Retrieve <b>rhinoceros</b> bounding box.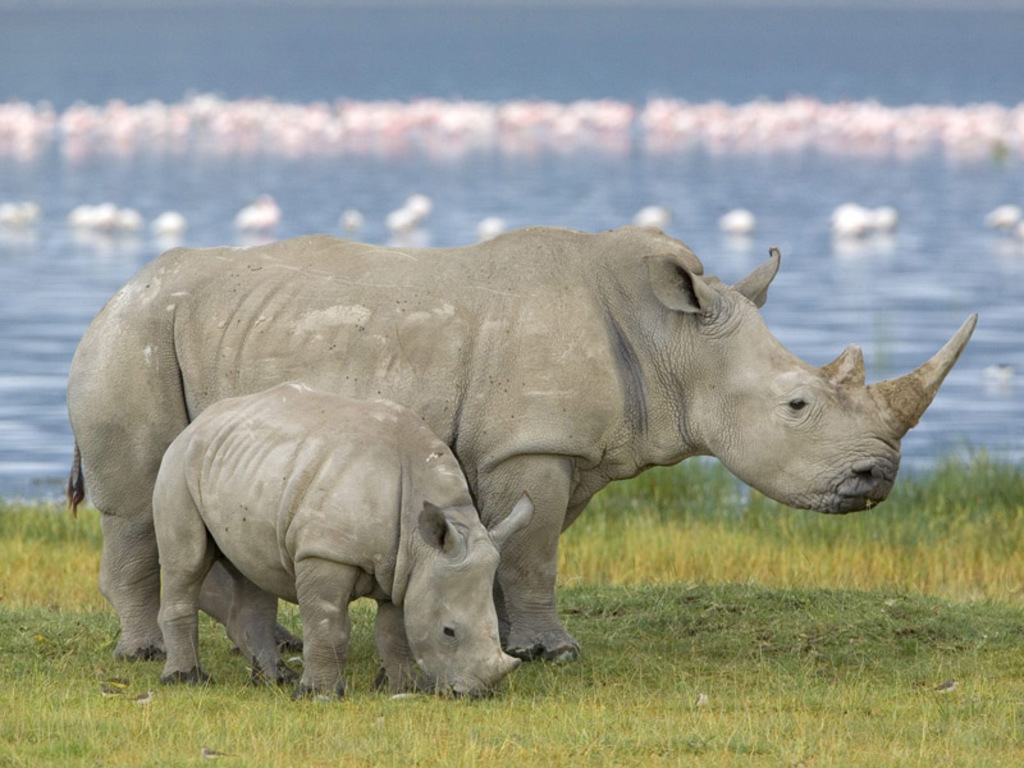
Bounding box: region(147, 378, 534, 703).
